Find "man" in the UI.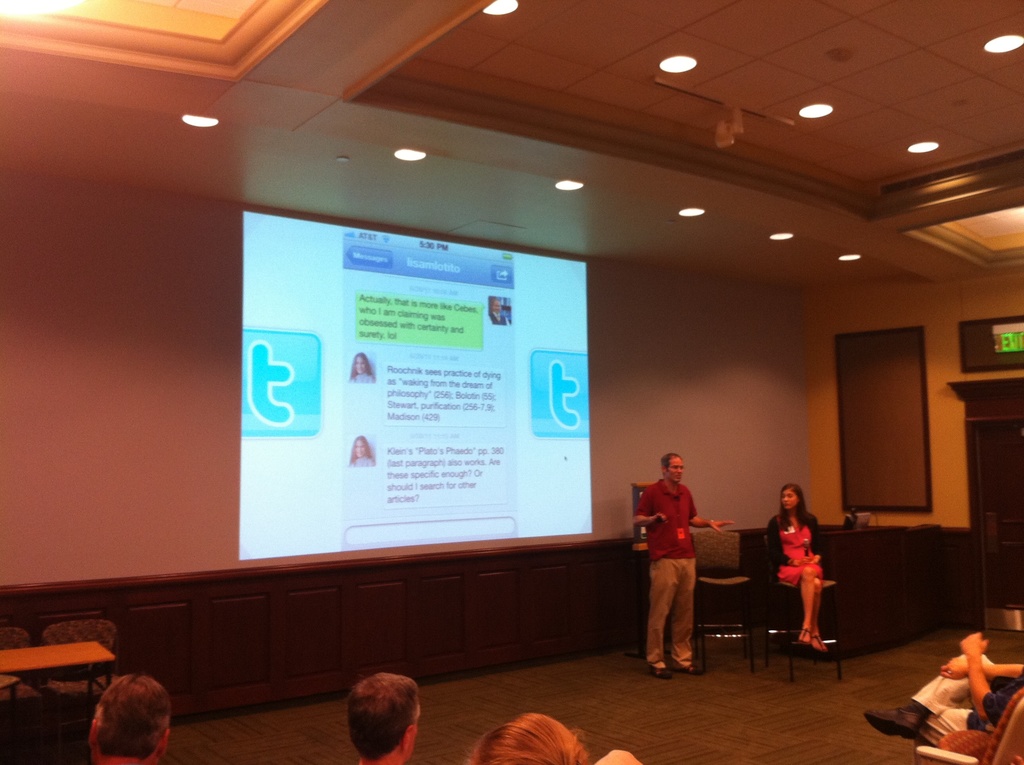
UI element at (left=632, top=453, right=733, bottom=675).
